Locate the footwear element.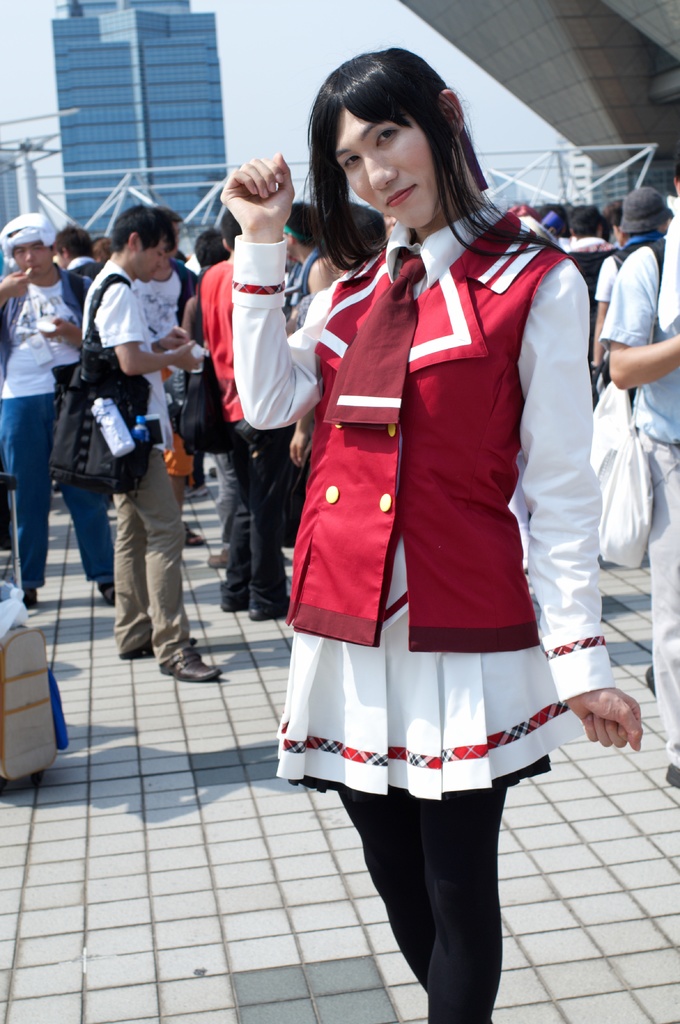
Element bbox: x1=115, y1=631, x2=192, y2=657.
